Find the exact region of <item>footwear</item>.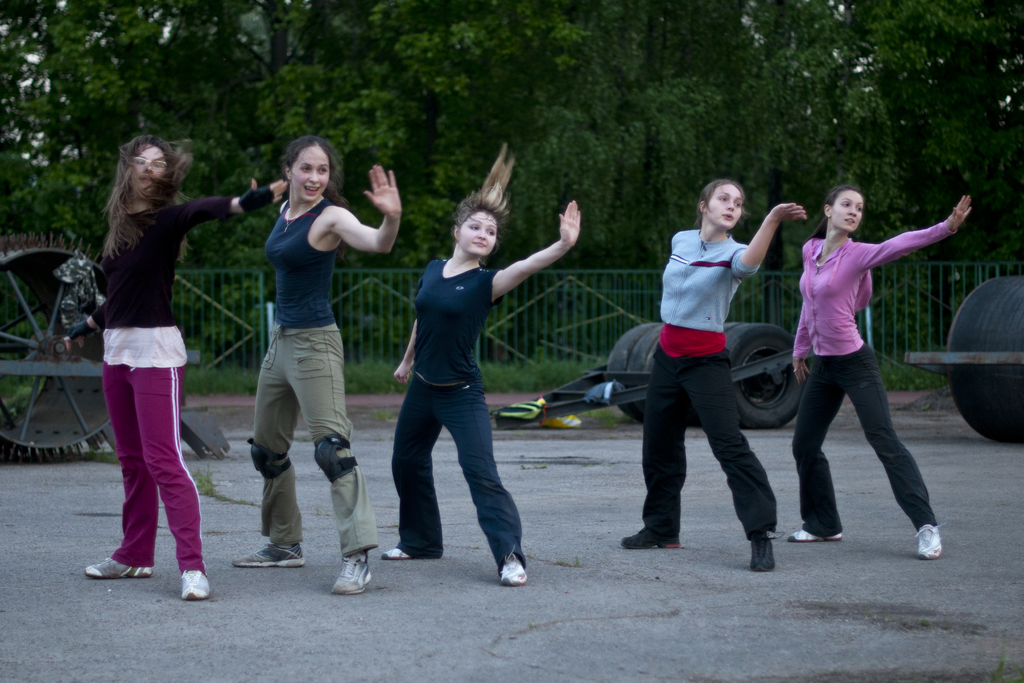
Exact region: region(785, 525, 846, 541).
